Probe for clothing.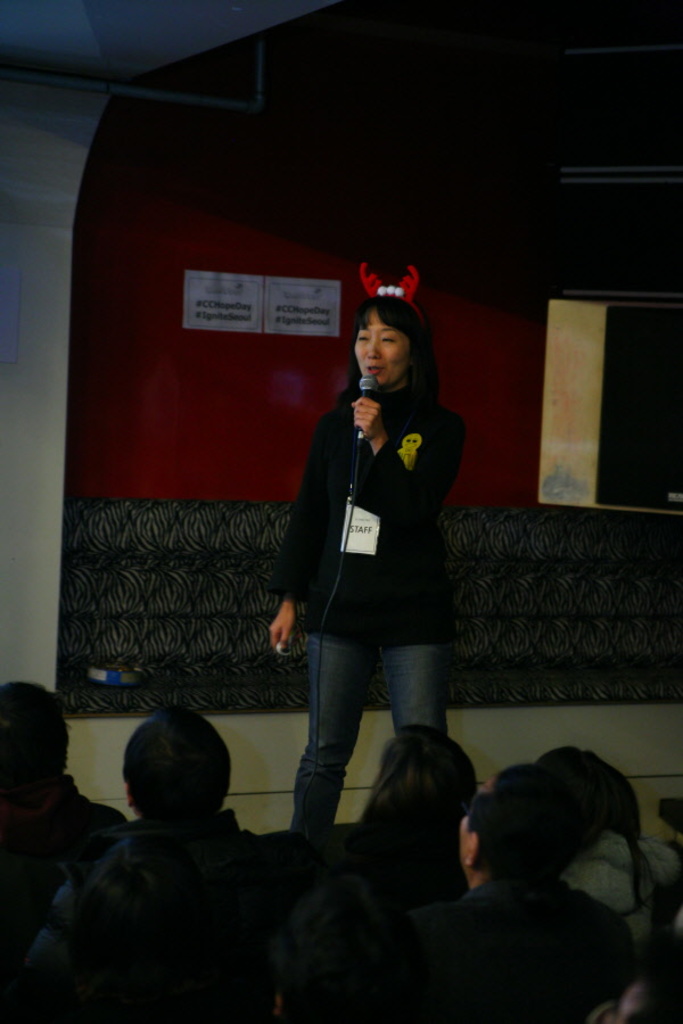
Probe result: (437, 866, 623, 1023).
